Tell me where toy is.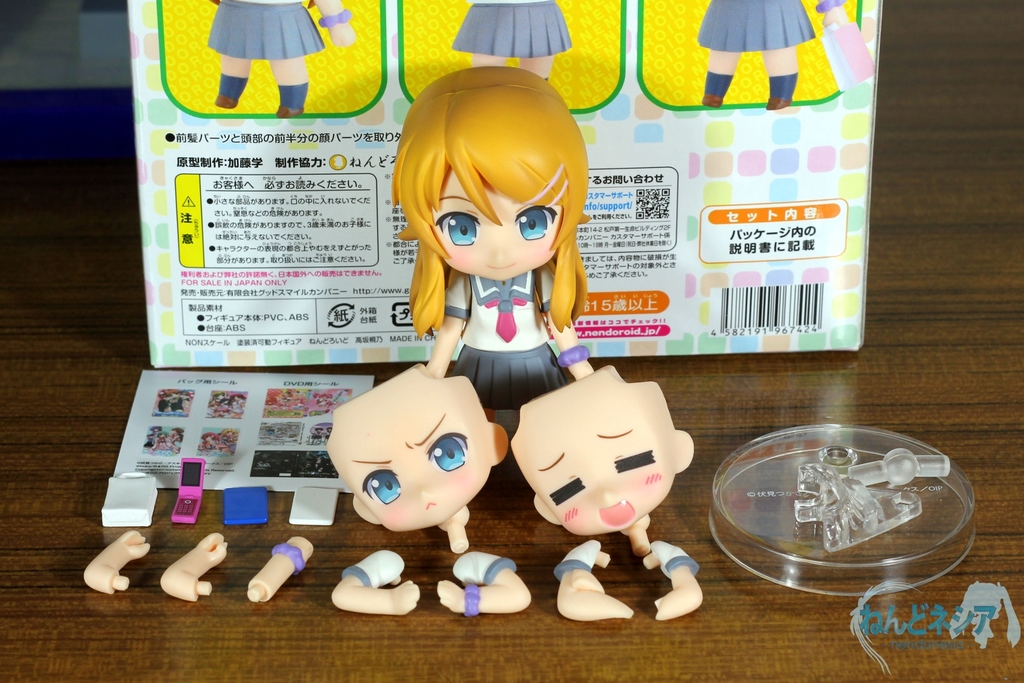
toy is at bbox(438, 551, 531, 614).
